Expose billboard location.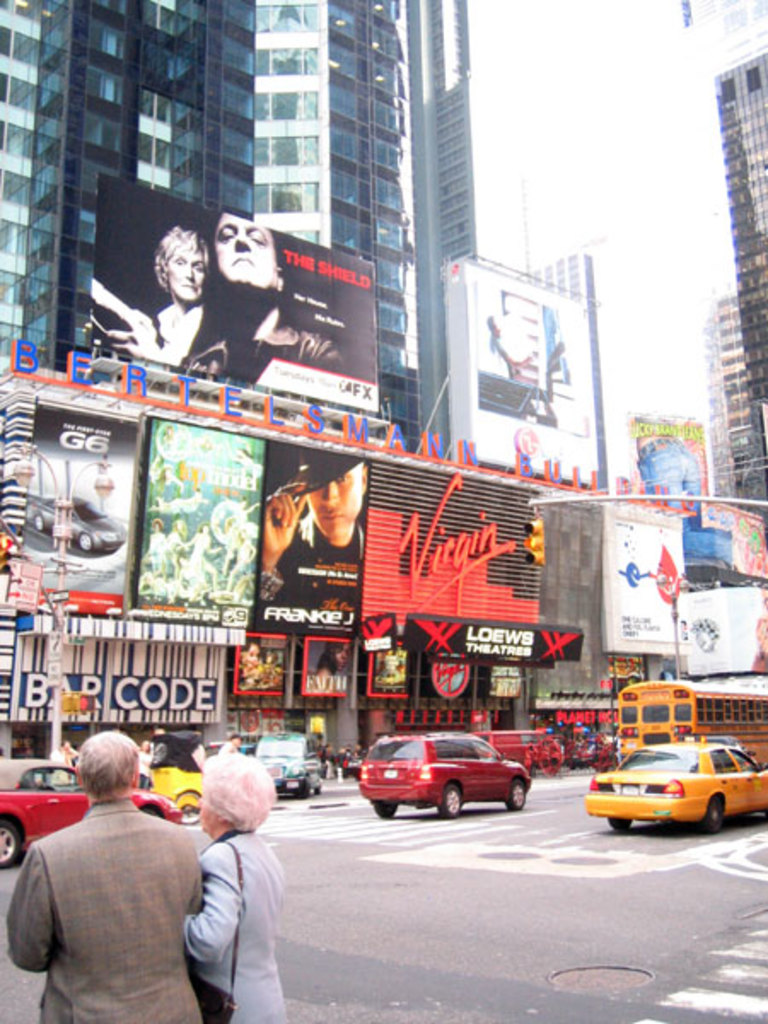
Exposed at [43,176,413,406].
